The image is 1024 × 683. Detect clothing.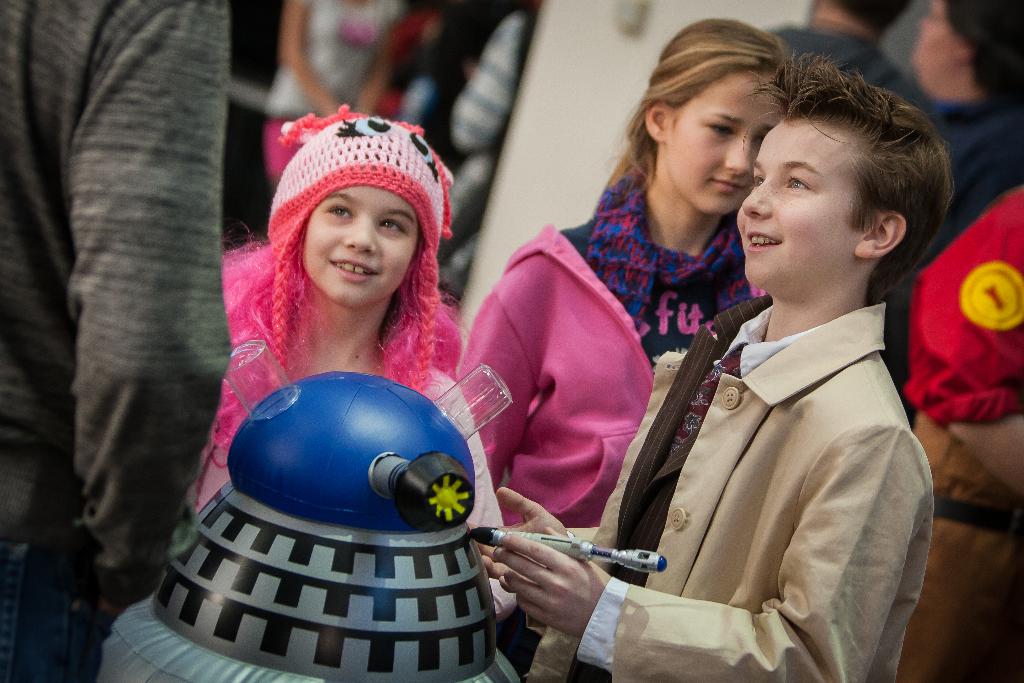
Detection: (196, 227, 463, 511).
